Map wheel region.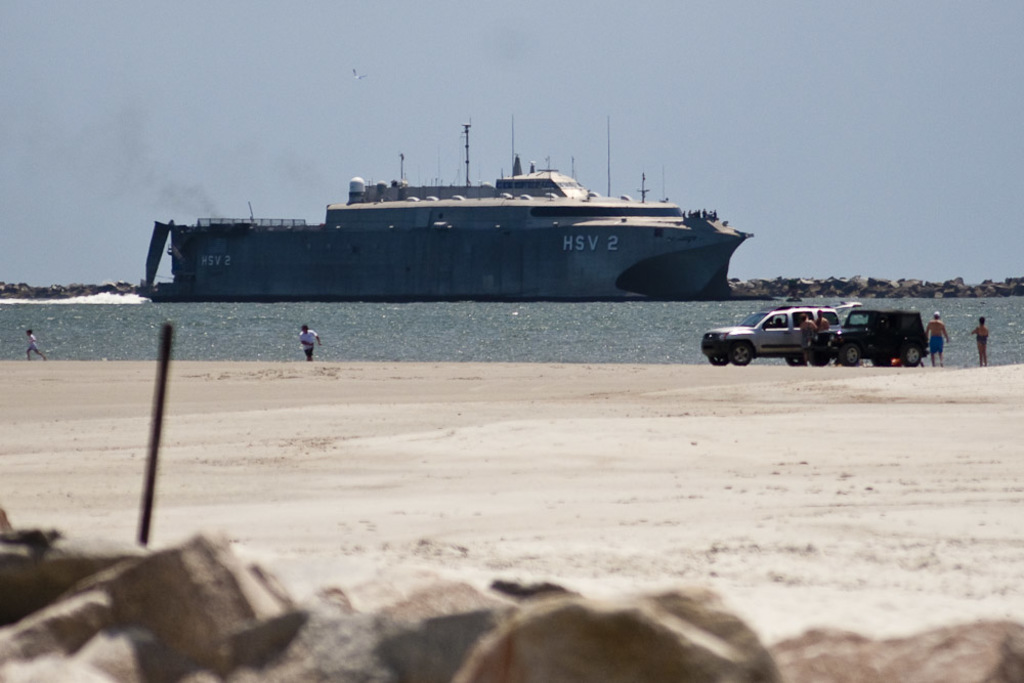
Mapped to <box>709,356,721,368</box>.
